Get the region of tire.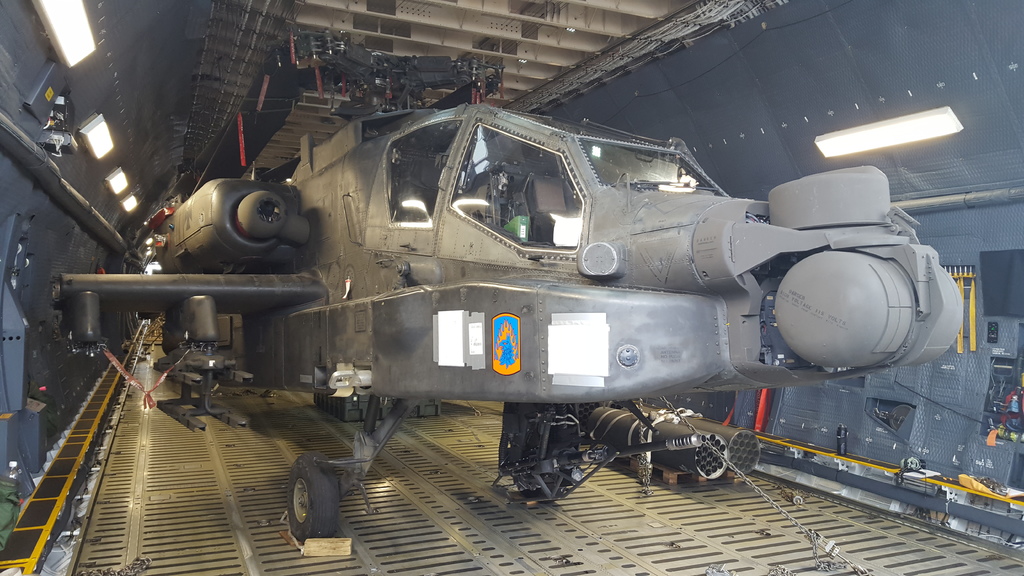
box=[272, 454, 335, 549].
